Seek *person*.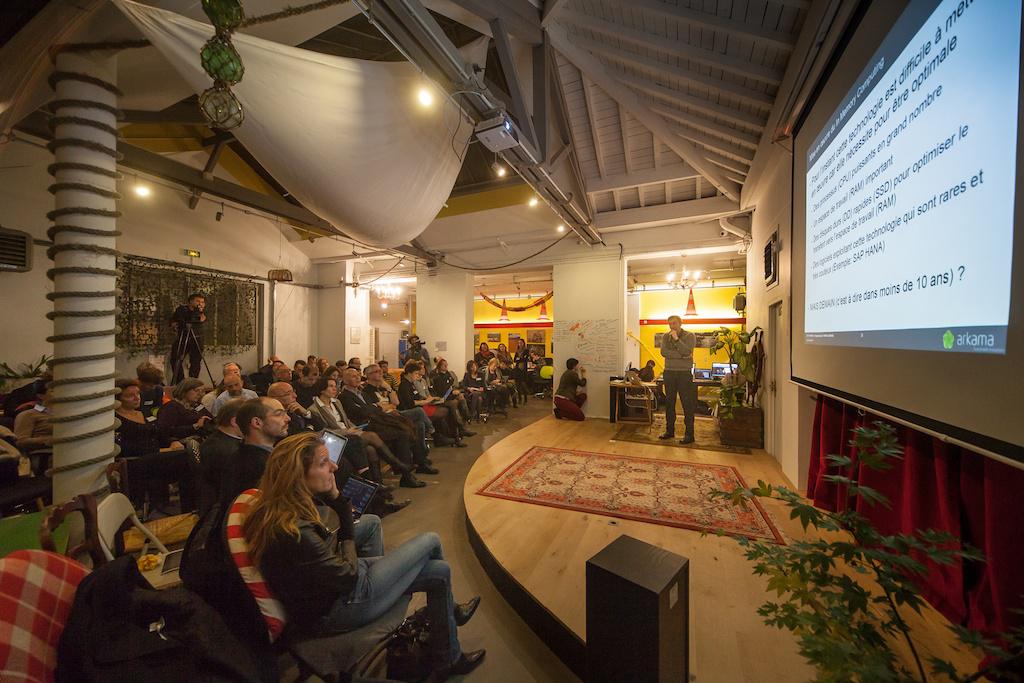
region(655, 313, 697, 458).
